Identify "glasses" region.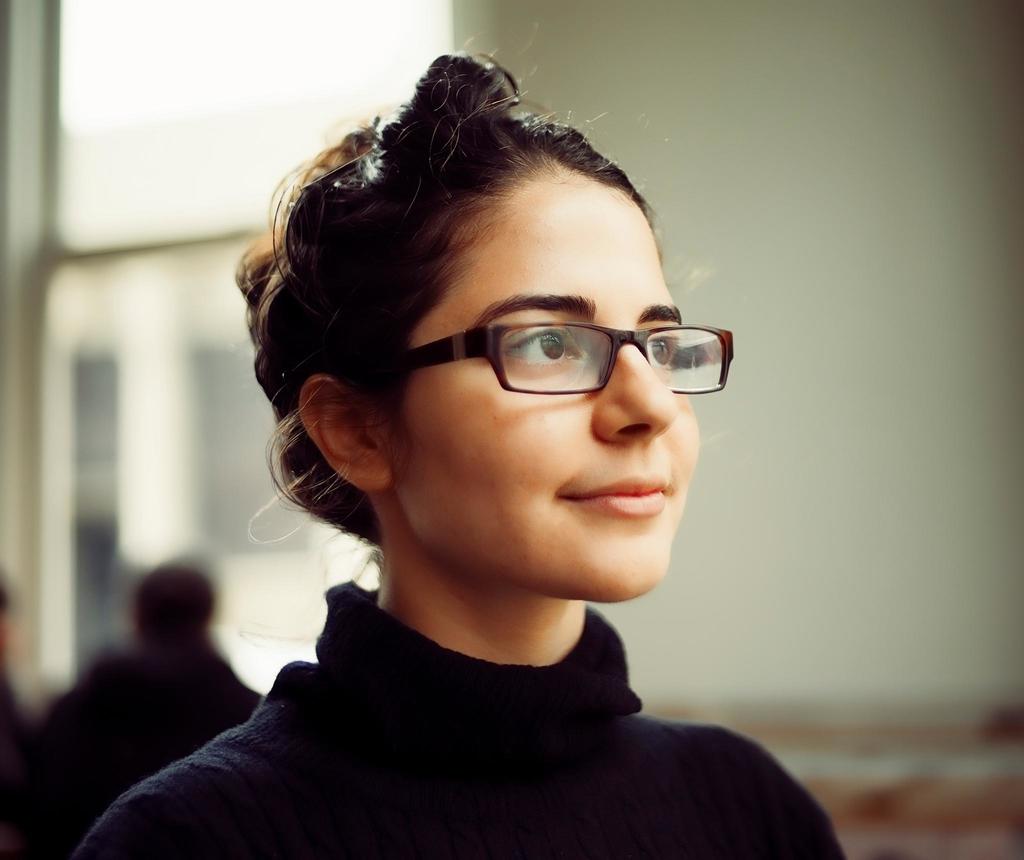
Region: bbox(356, 296, 728, 410).
